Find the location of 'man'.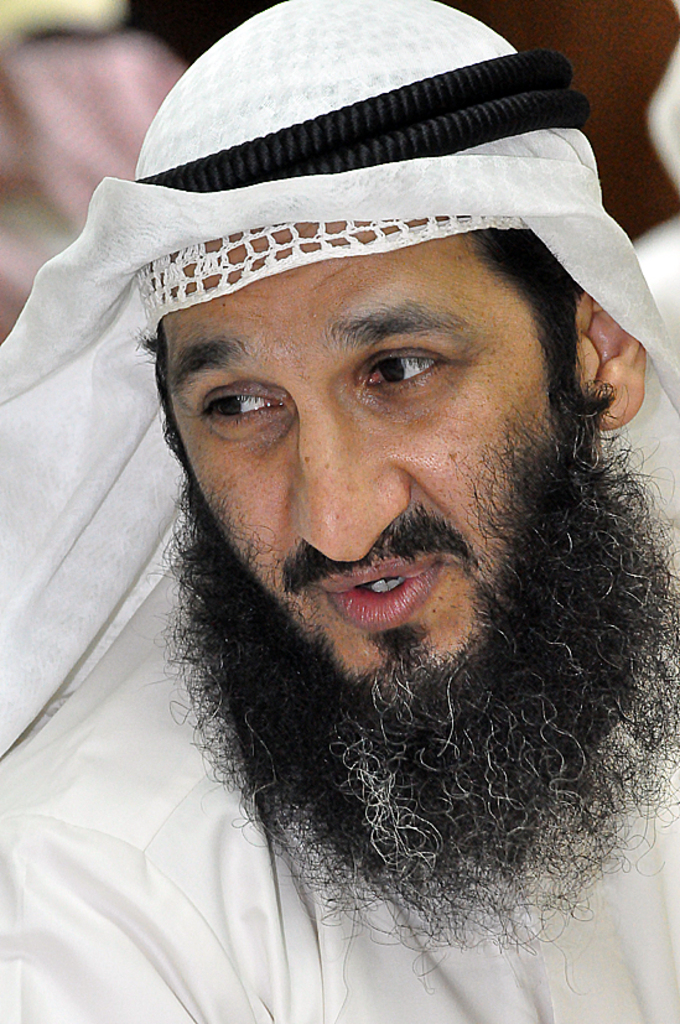
Location: 0, 0, 679, 1019.
